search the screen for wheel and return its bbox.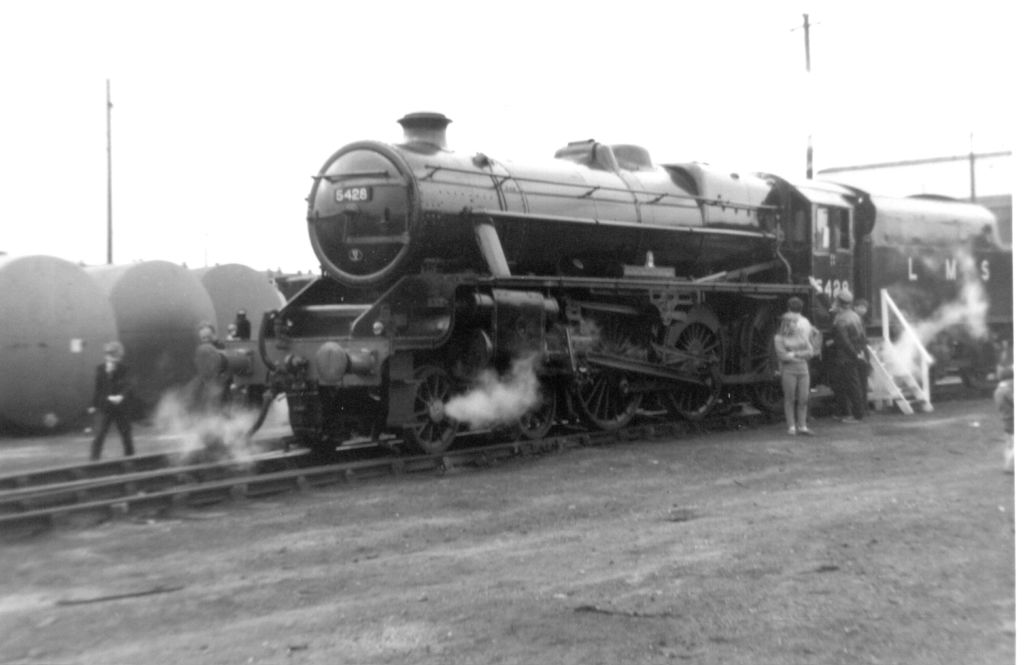
Found: bbox=[740, 302, 789, 419].
